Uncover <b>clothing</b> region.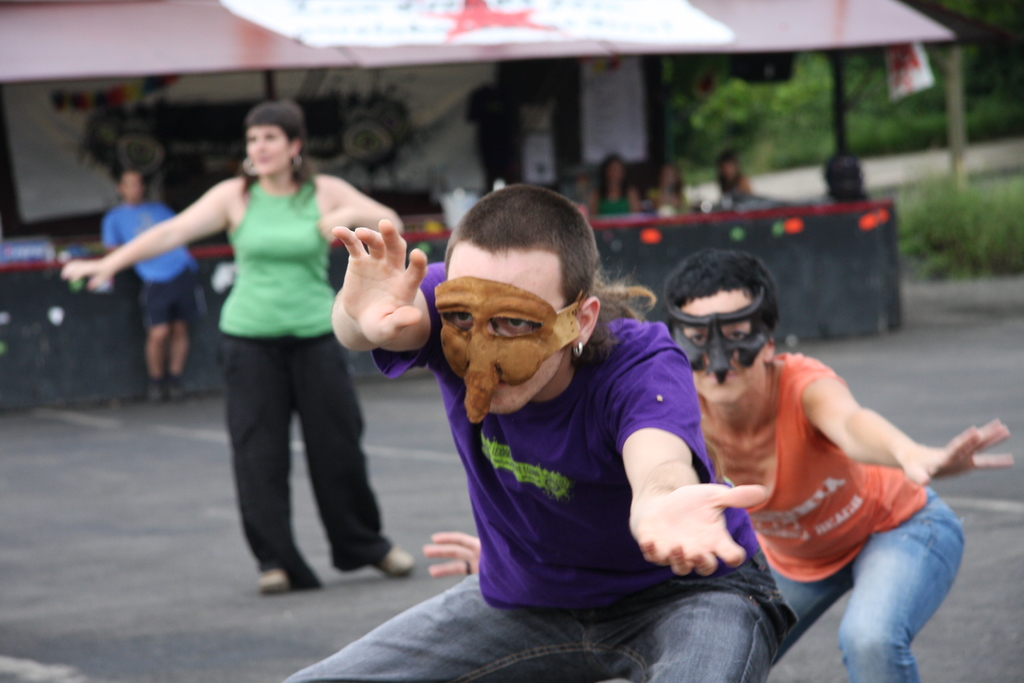
Uncovered: locate(186, 103, 385, 572).
